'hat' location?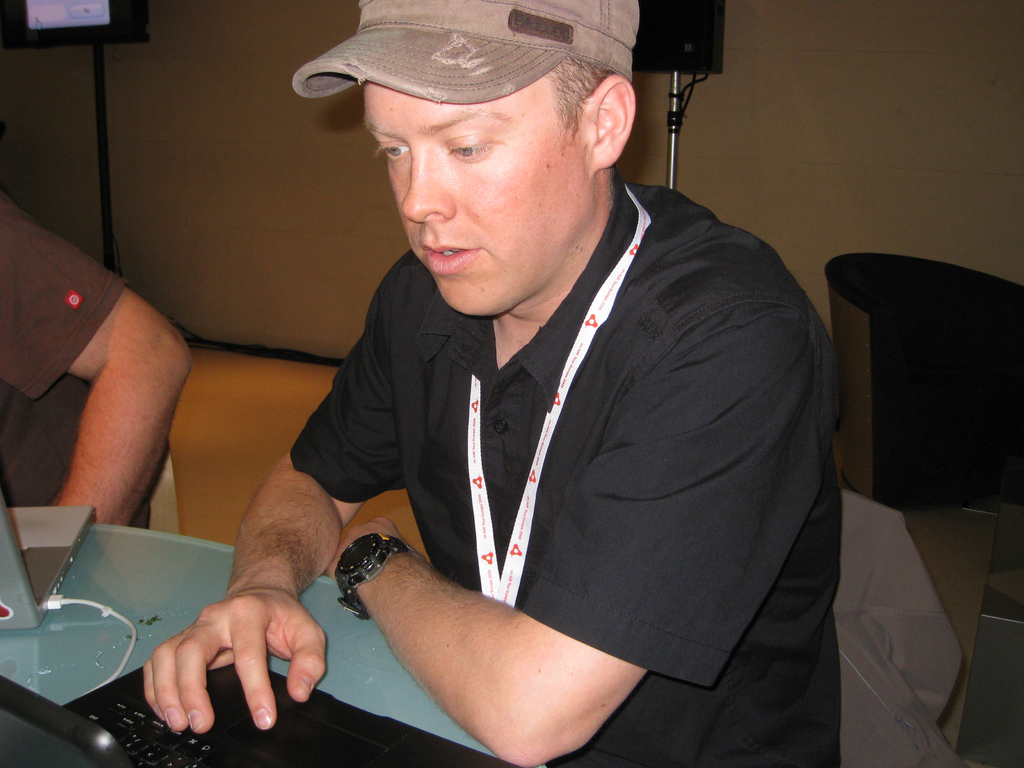
(x1=293, y1=0, x2=642, y2=108)
